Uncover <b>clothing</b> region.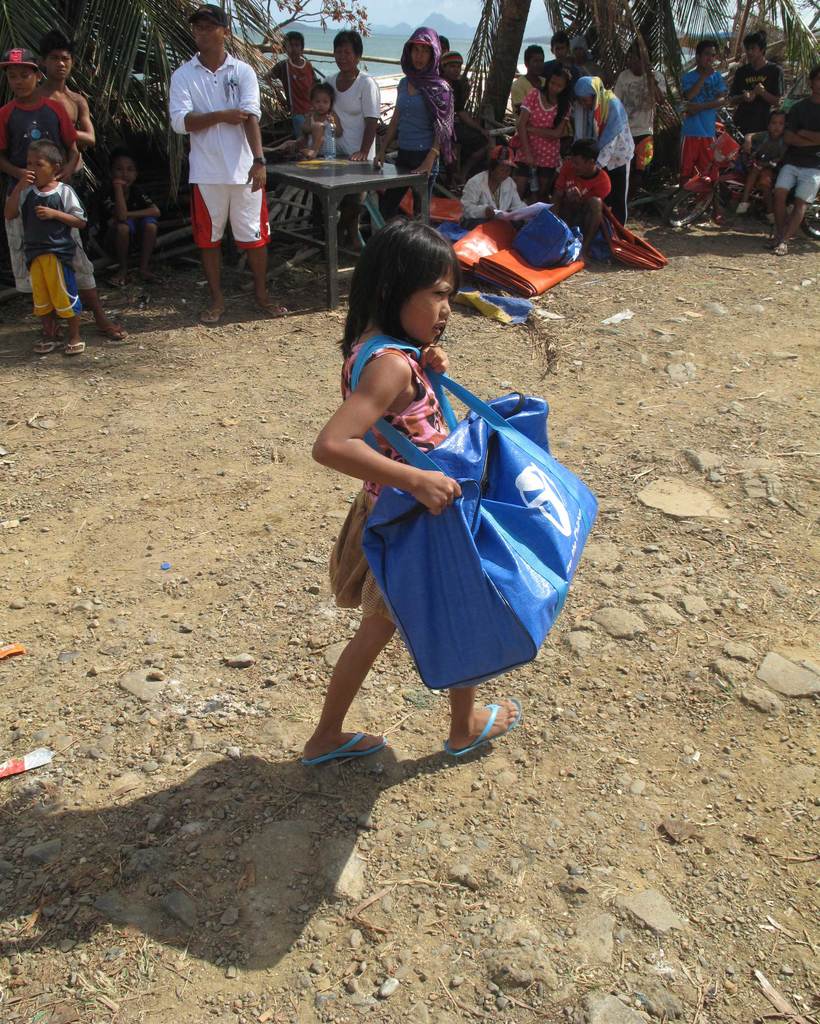
Uncovered: 271:60:317:140.
